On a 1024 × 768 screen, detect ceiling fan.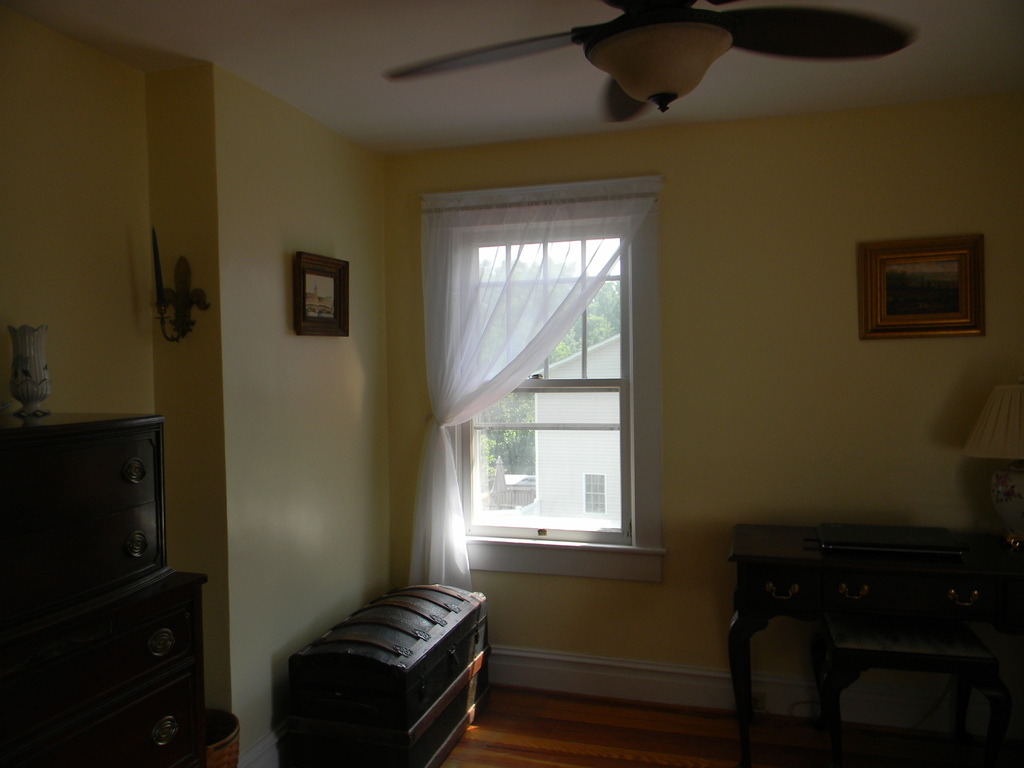
<bbox>383, 0, 918, 124</bbox>.
